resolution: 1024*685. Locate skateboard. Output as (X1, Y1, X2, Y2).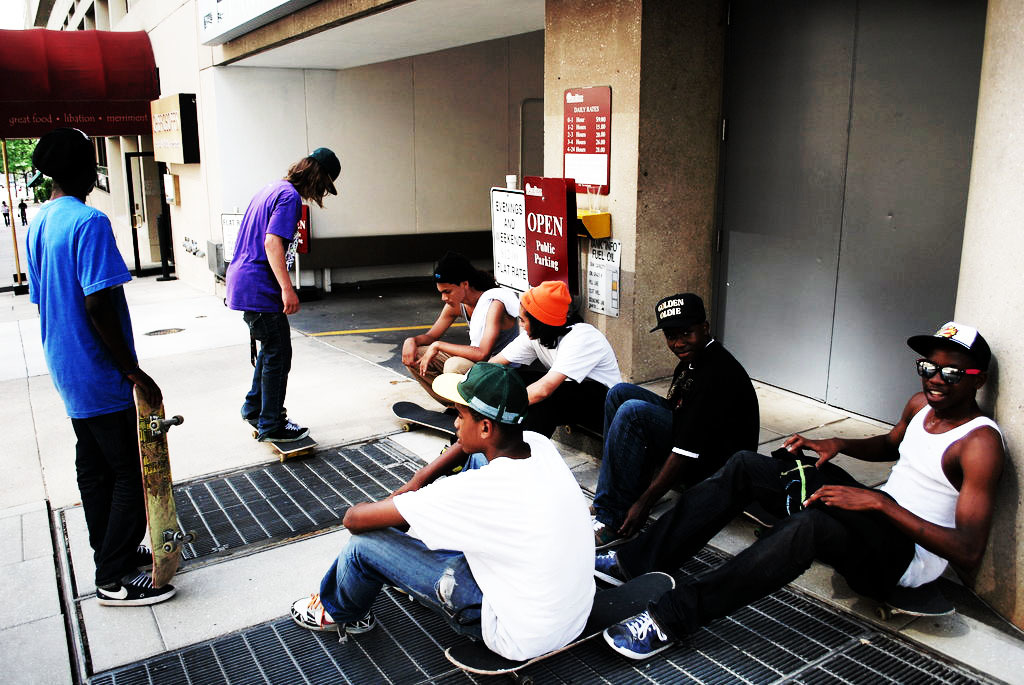
(389, 396, 482, 445).
